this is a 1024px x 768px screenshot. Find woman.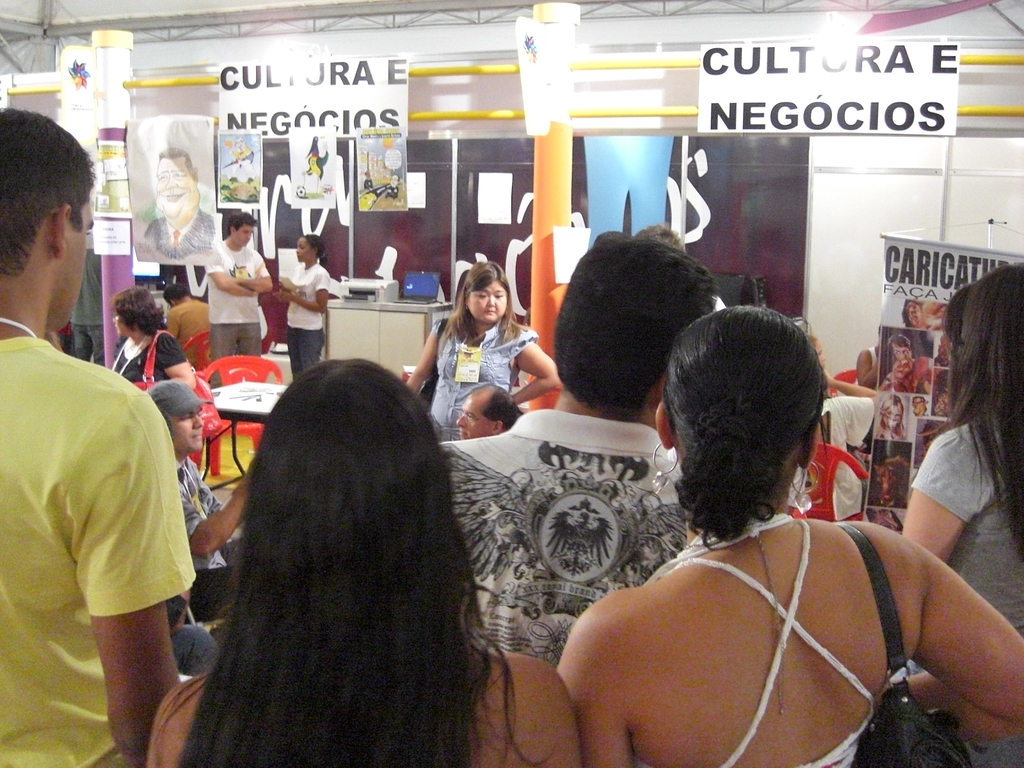
Bounding box: [x1=407, y1=257, x2=560, y2=449].
